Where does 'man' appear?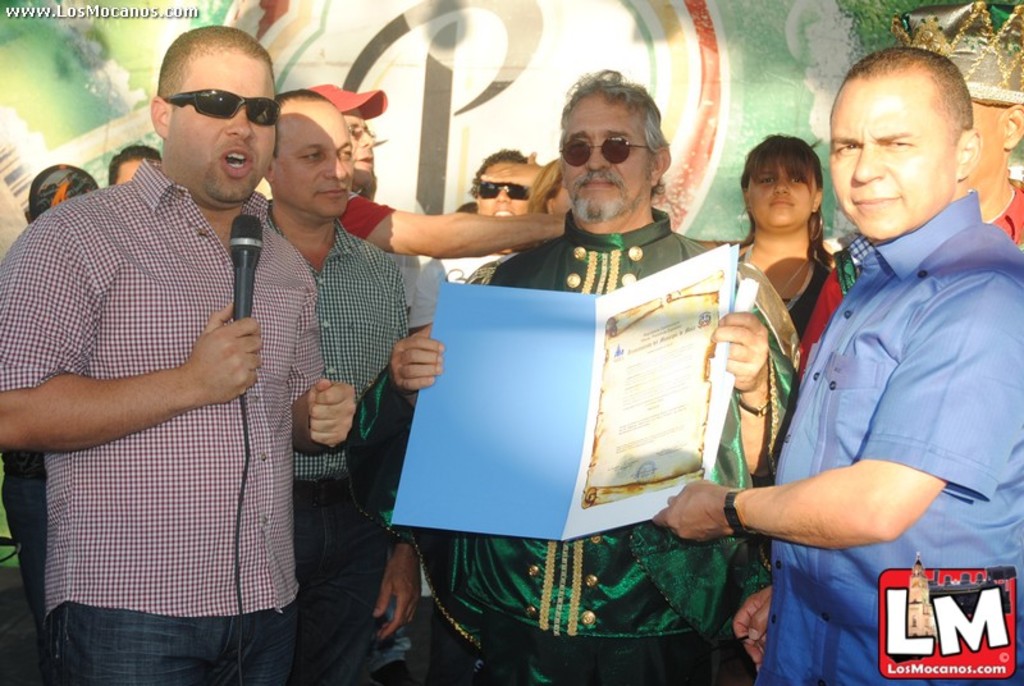
Appears at Rect(320, 86, 576, 316).
